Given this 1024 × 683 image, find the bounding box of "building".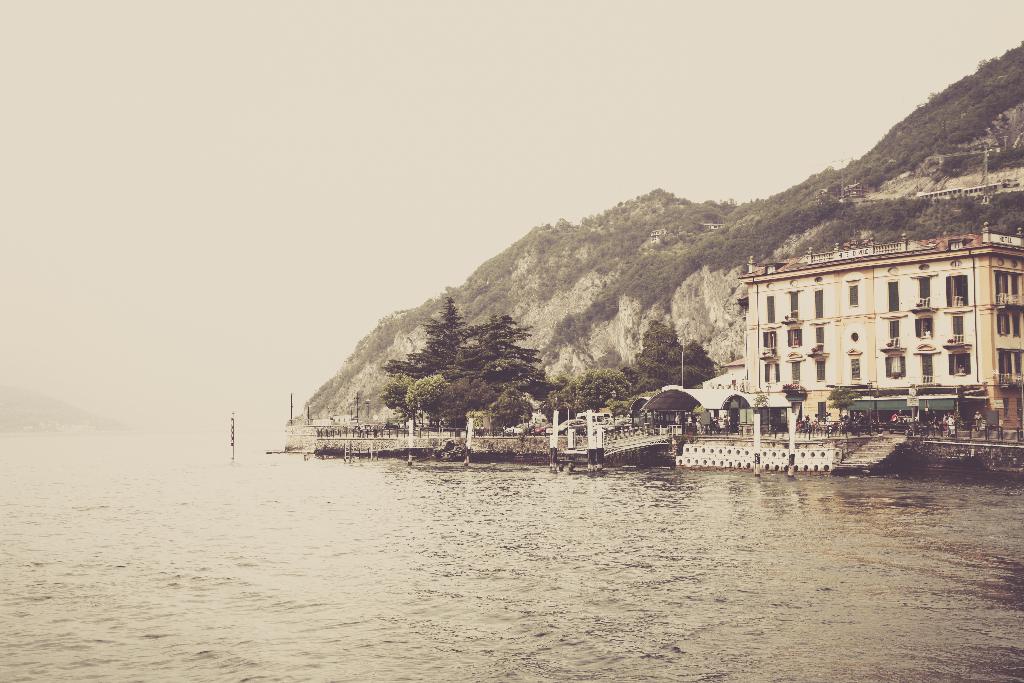
detection(700, 368, 749, 397).
